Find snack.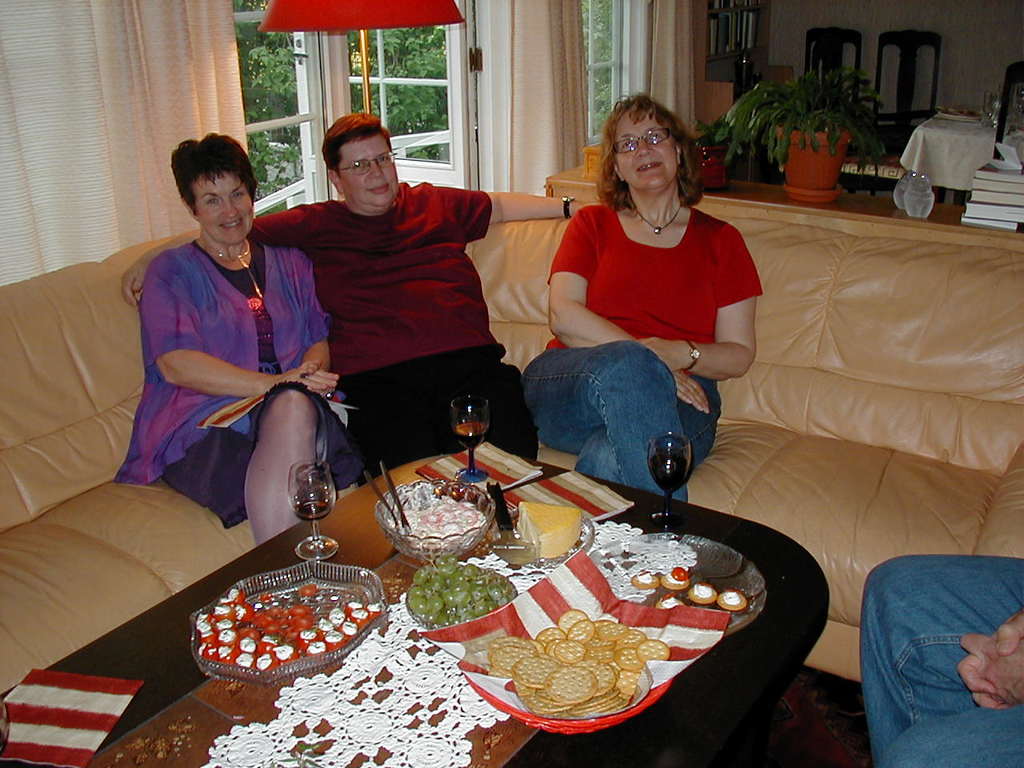
(left=631, top=572, right=659, bottom=590).
